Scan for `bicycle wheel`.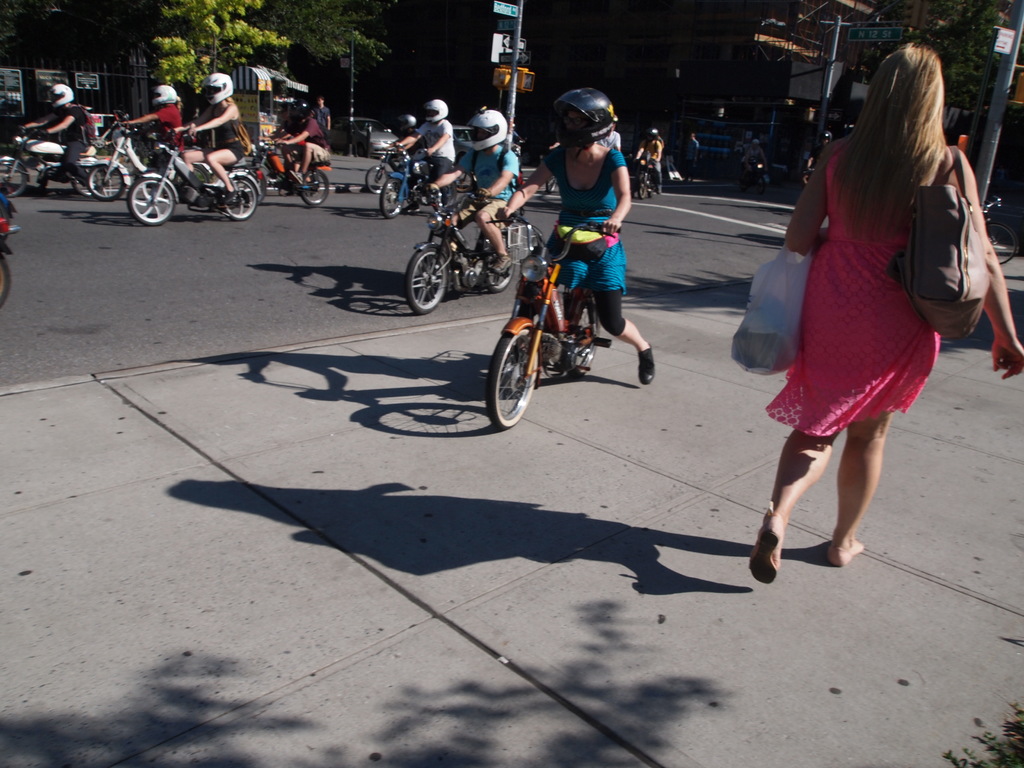
Scan result: 222,175,260,226.
